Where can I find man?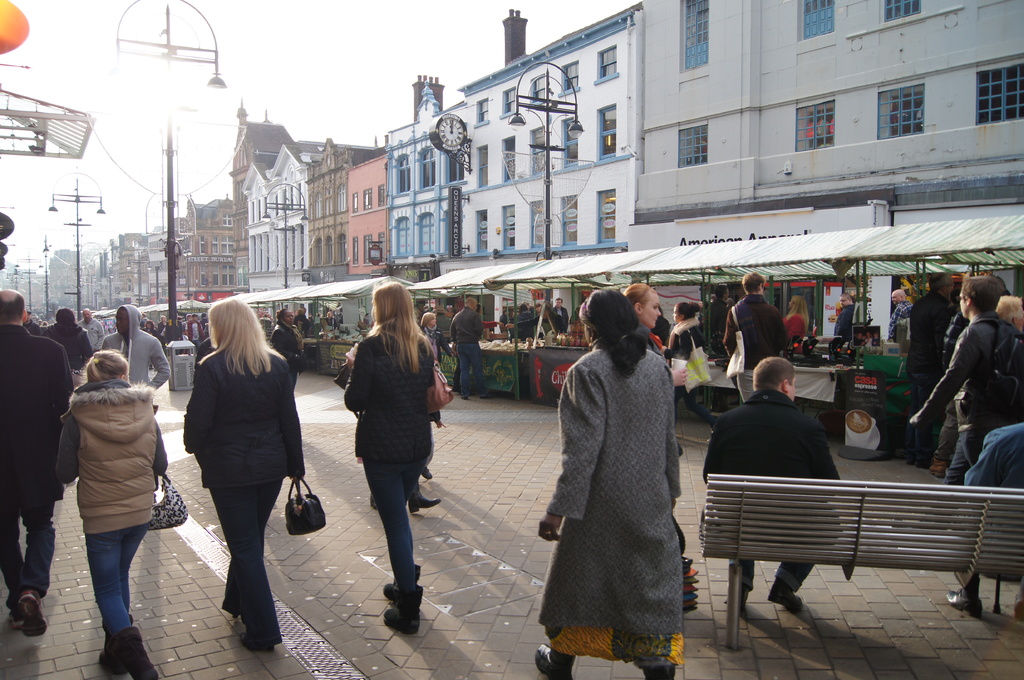
You can find it at (185, 312, 206, 348).
